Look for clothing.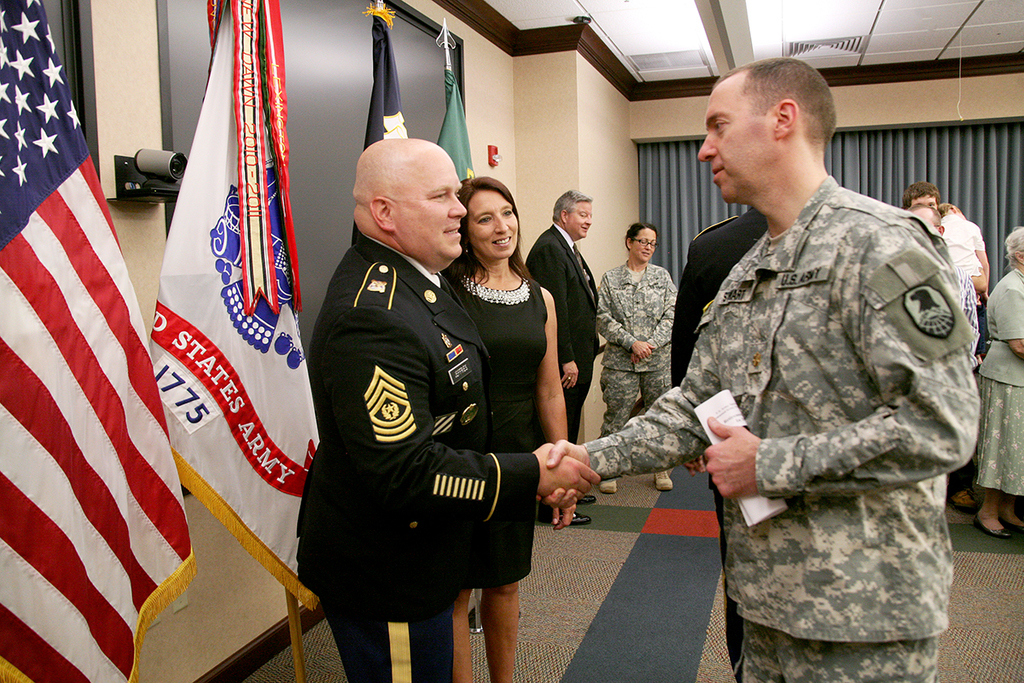
Found: {"x1": 288, "y1": 189, "x2": 536, "y2": 651}.
